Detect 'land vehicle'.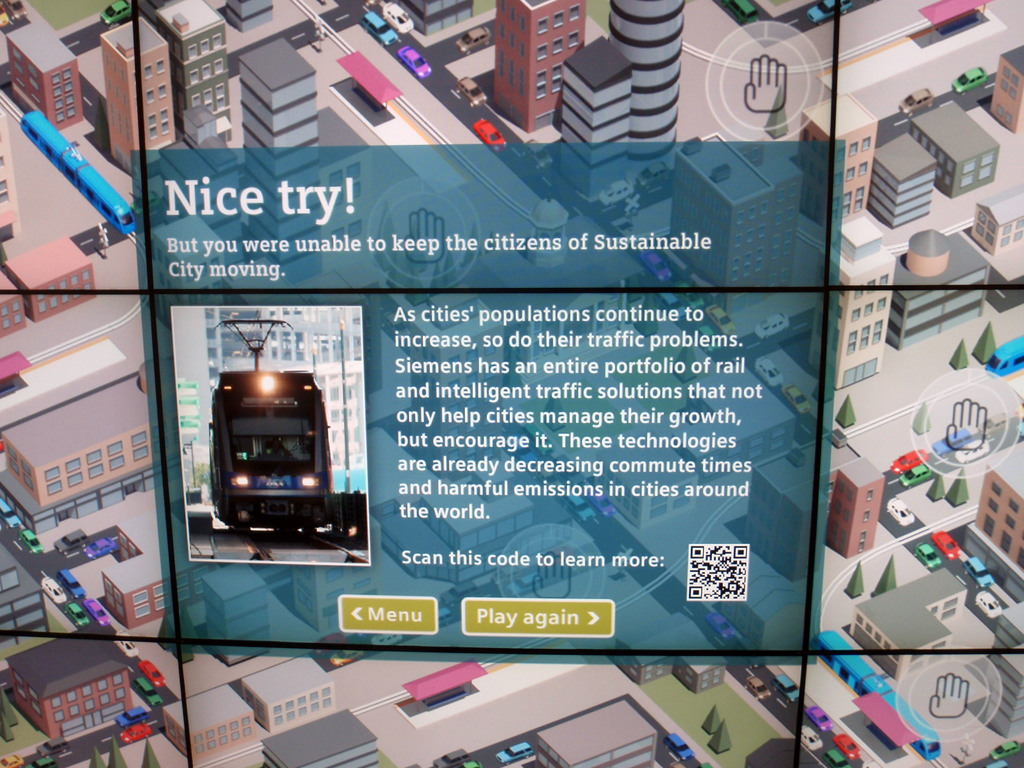
Detected at BBox(781, 679, 796, 696).
